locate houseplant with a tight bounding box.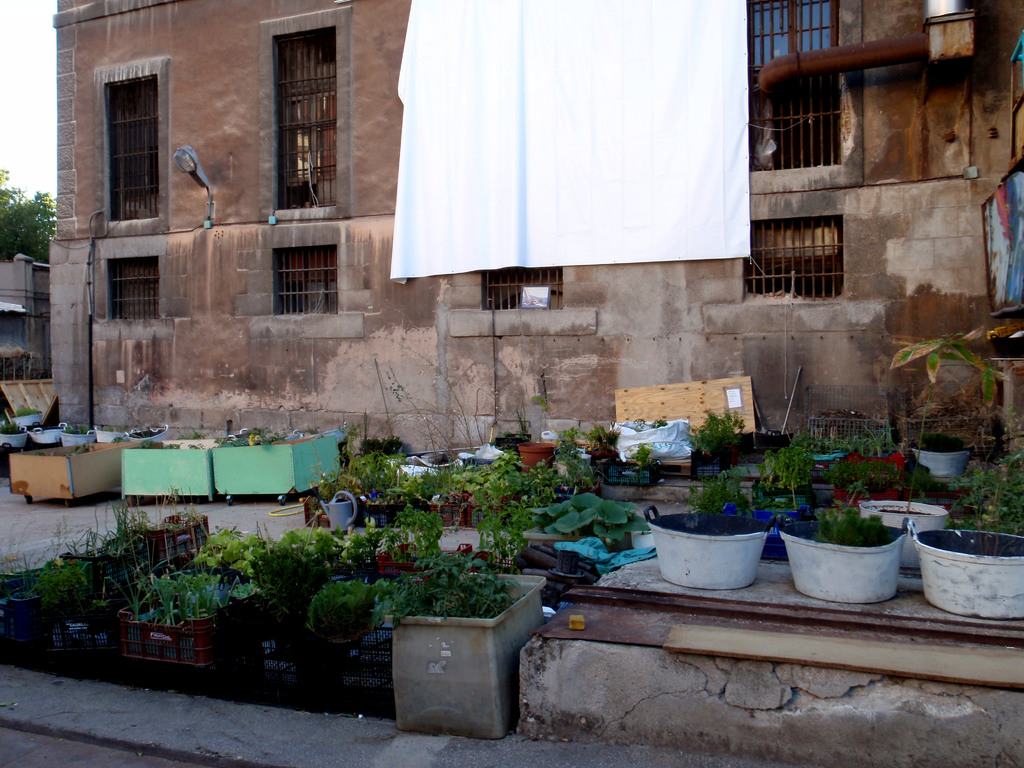
select_region(769, 506, 906, 602).
